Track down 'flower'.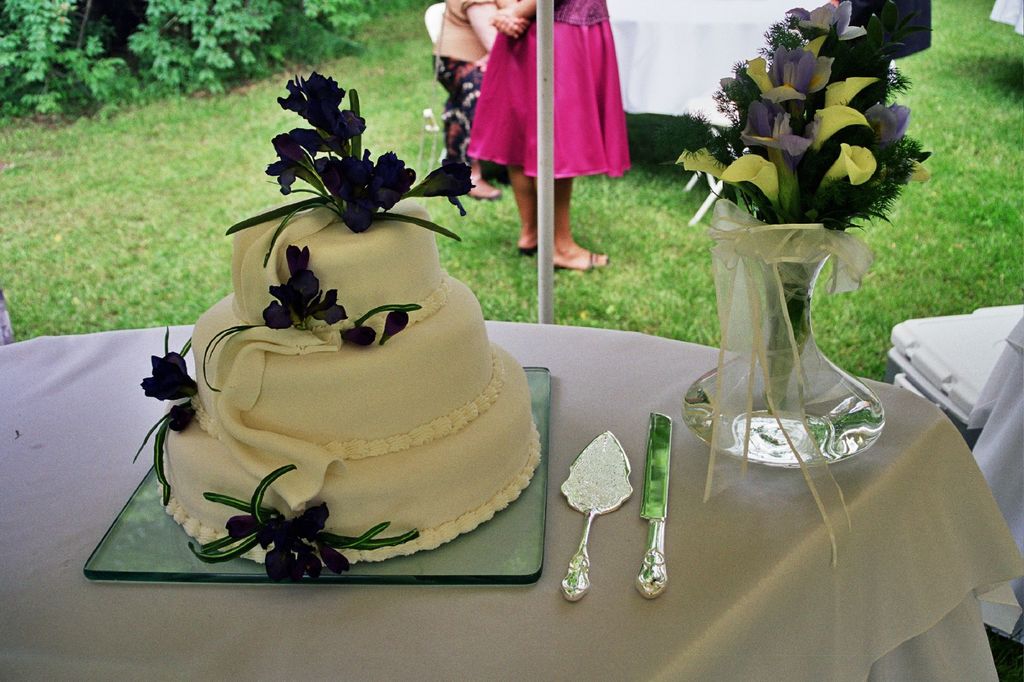
Tracked to bbox(822, 140, 872, 189).
